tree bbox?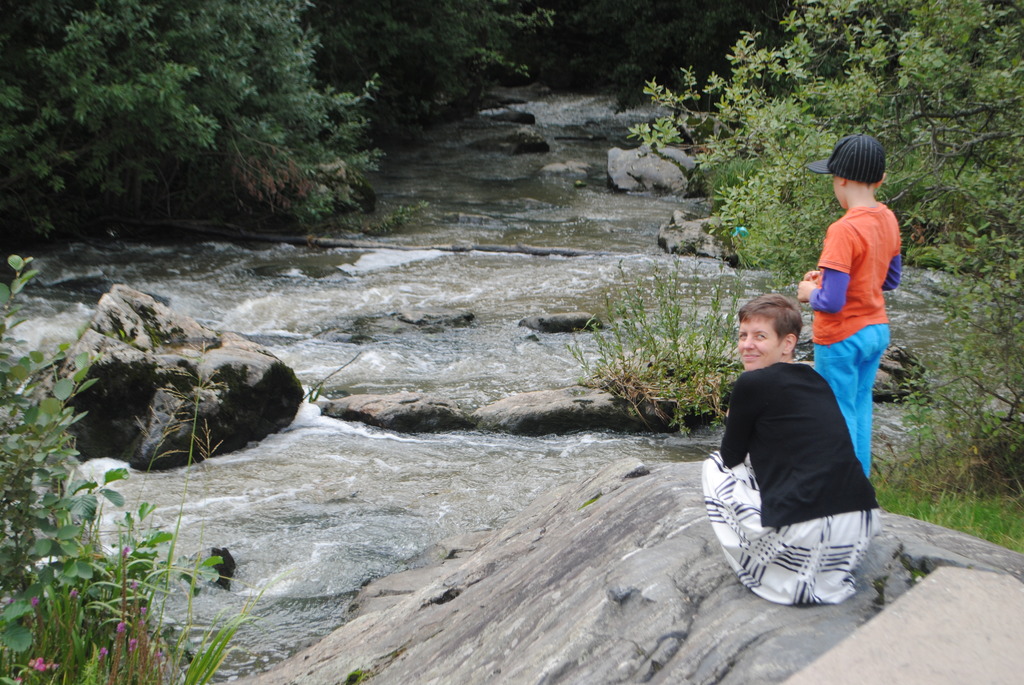
<region>0, 0, 383, 219</region>
